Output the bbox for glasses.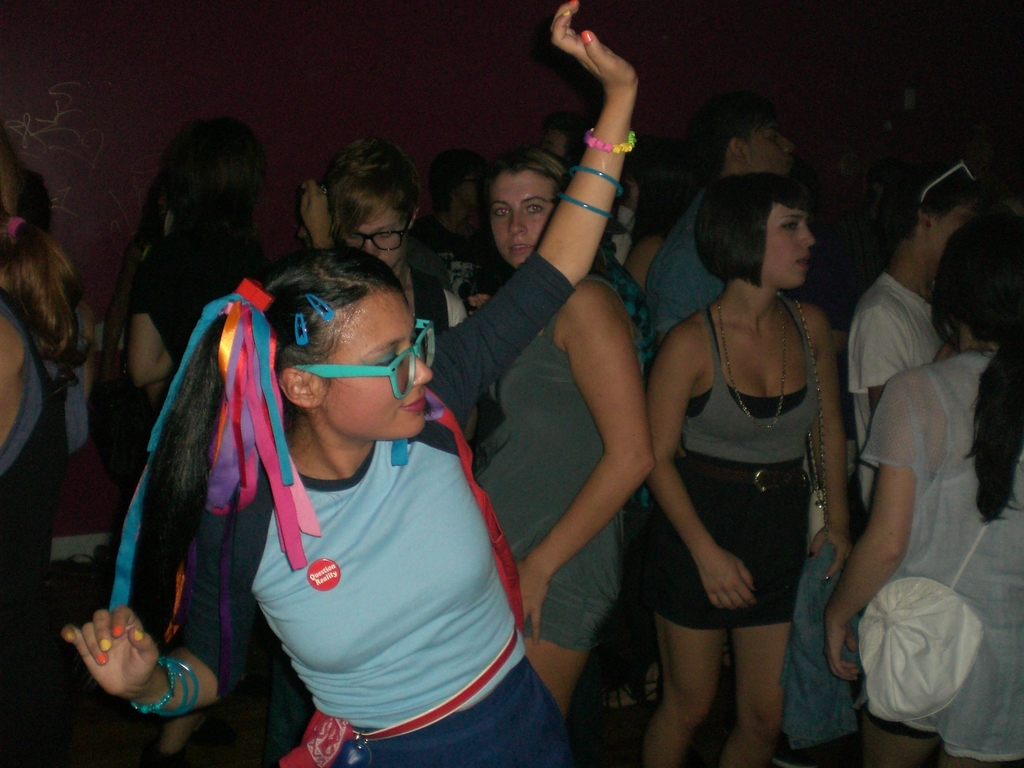
box=[295, 318, 442, 402].
